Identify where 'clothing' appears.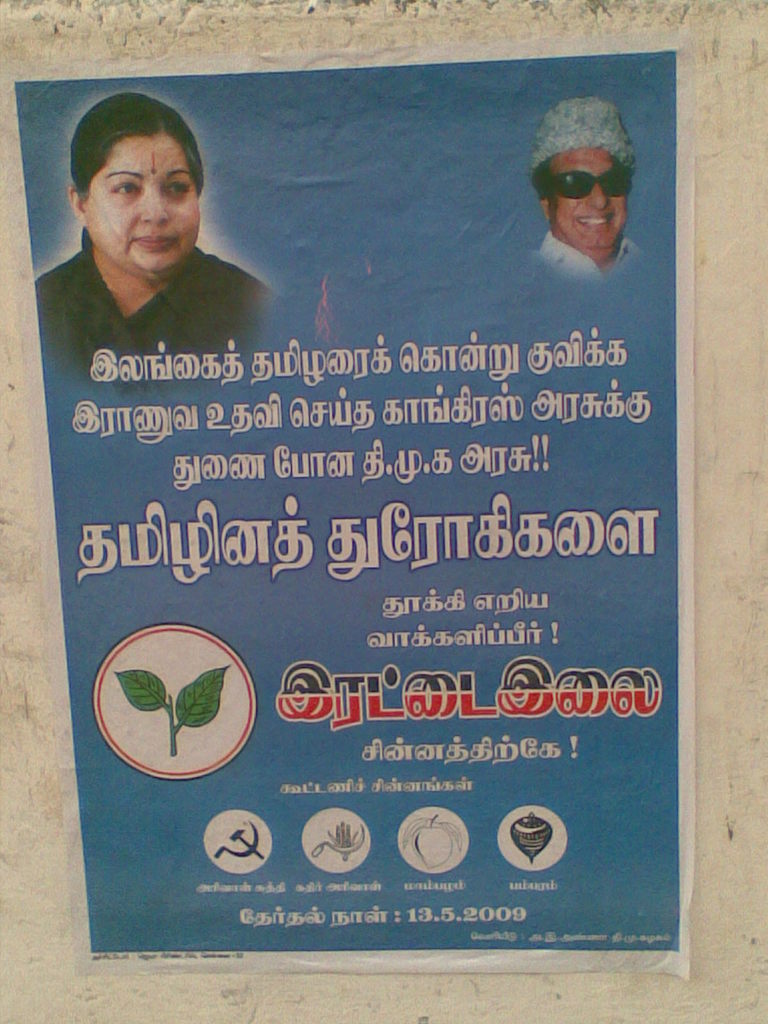
Appears at Rect(49, 199, 274, 345).
